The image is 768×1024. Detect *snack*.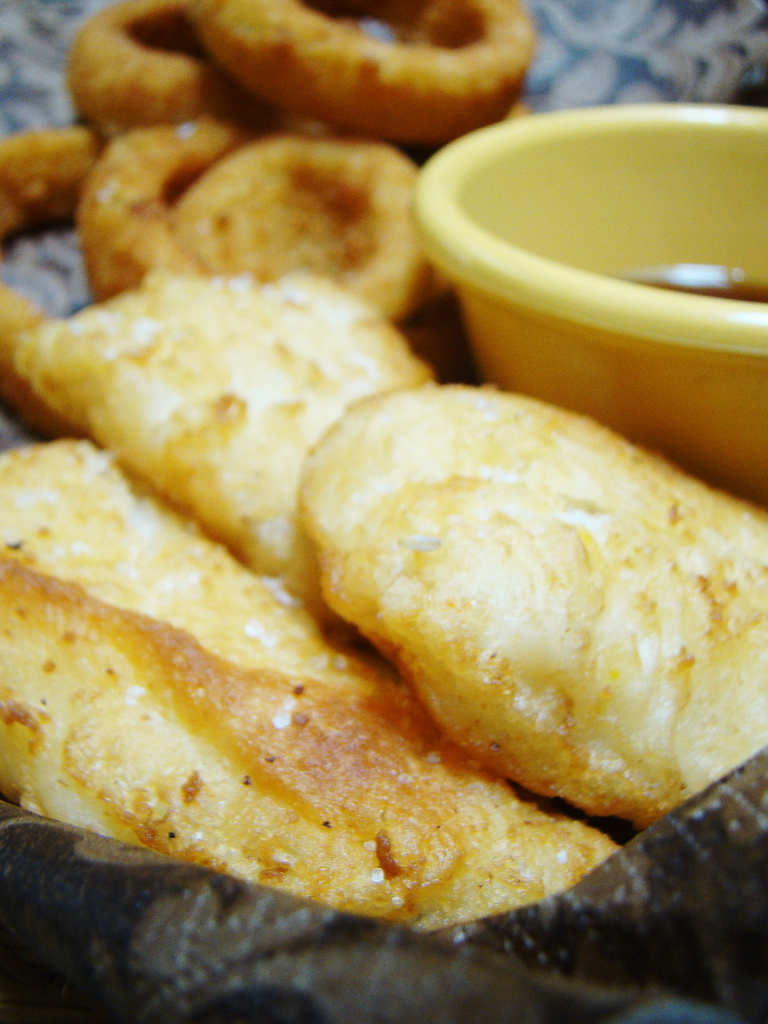
Detection: <region>173, 0, 548, 147</region>.
